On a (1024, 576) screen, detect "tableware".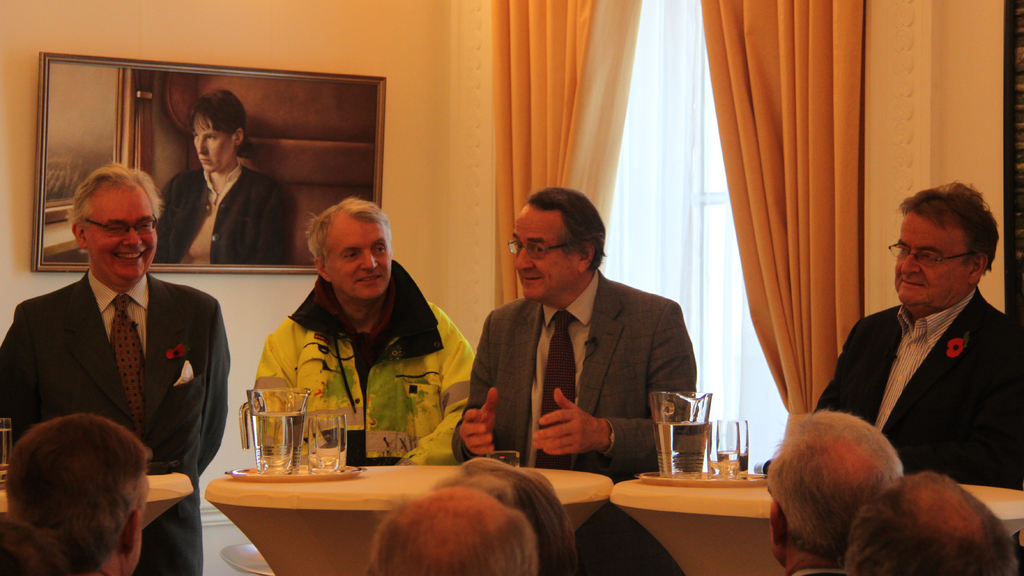
l=739, t=423, r=750, b=482.
